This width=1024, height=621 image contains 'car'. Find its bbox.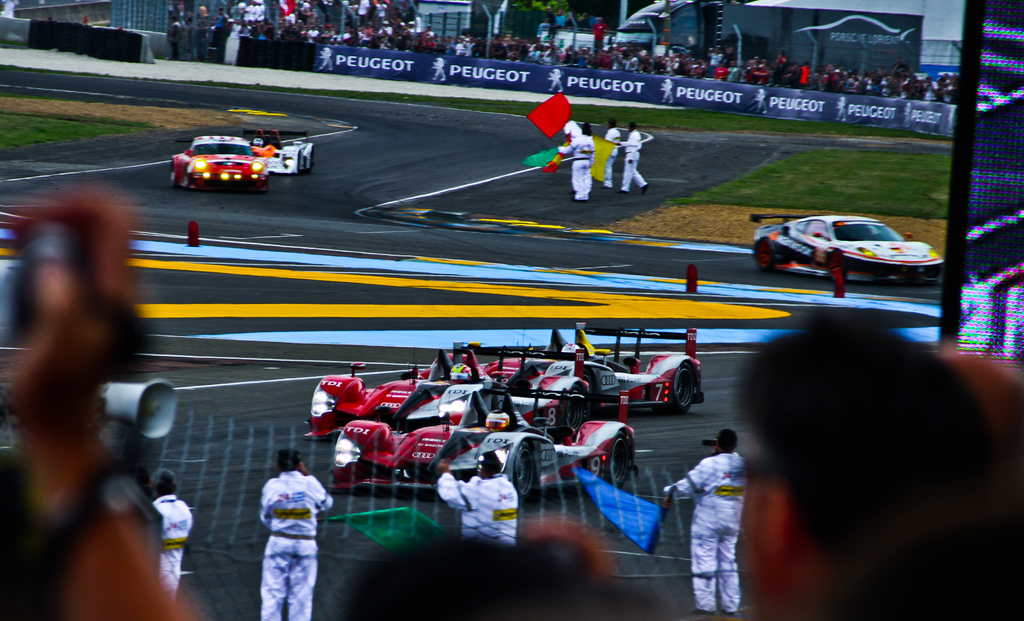
box(243, 126, 315, 173).
